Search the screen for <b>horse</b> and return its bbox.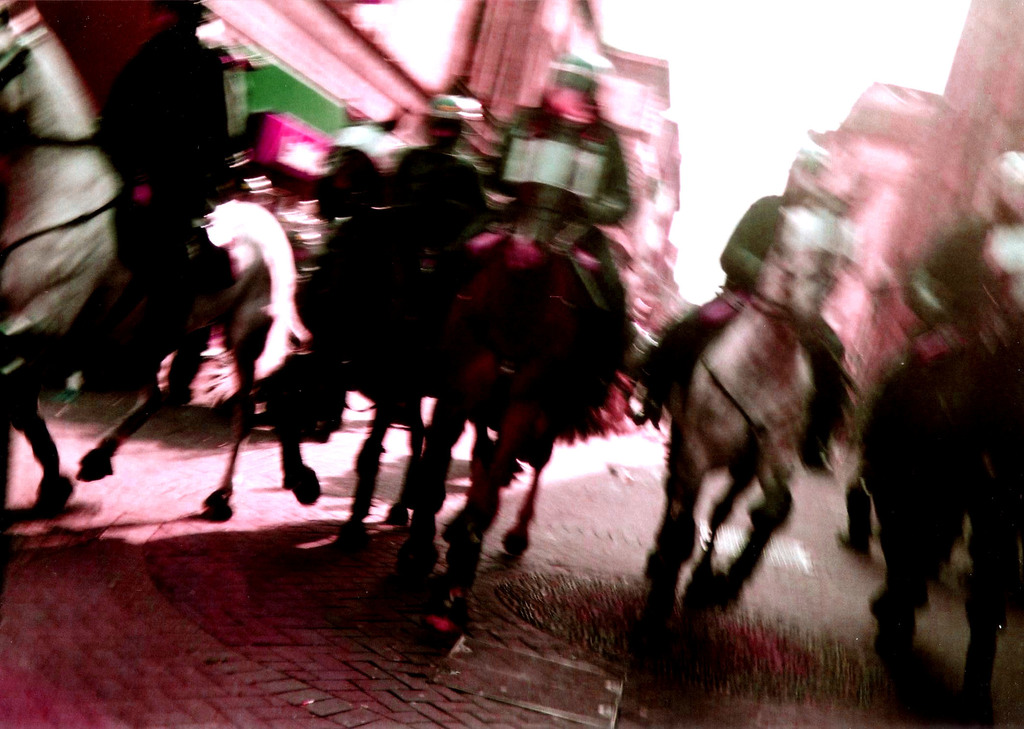
Found: (x1=639, y1=163, x2=880, y2=577).
